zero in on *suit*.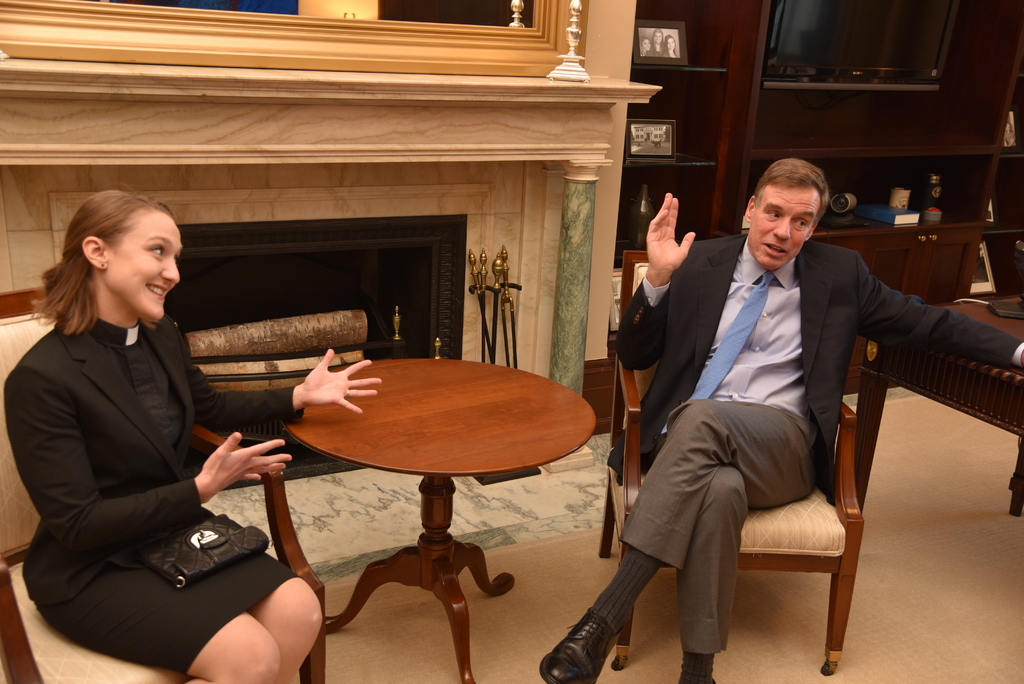
Zeroed in: pyautogui.locateOnScreen(608, 181, 924, 669).
